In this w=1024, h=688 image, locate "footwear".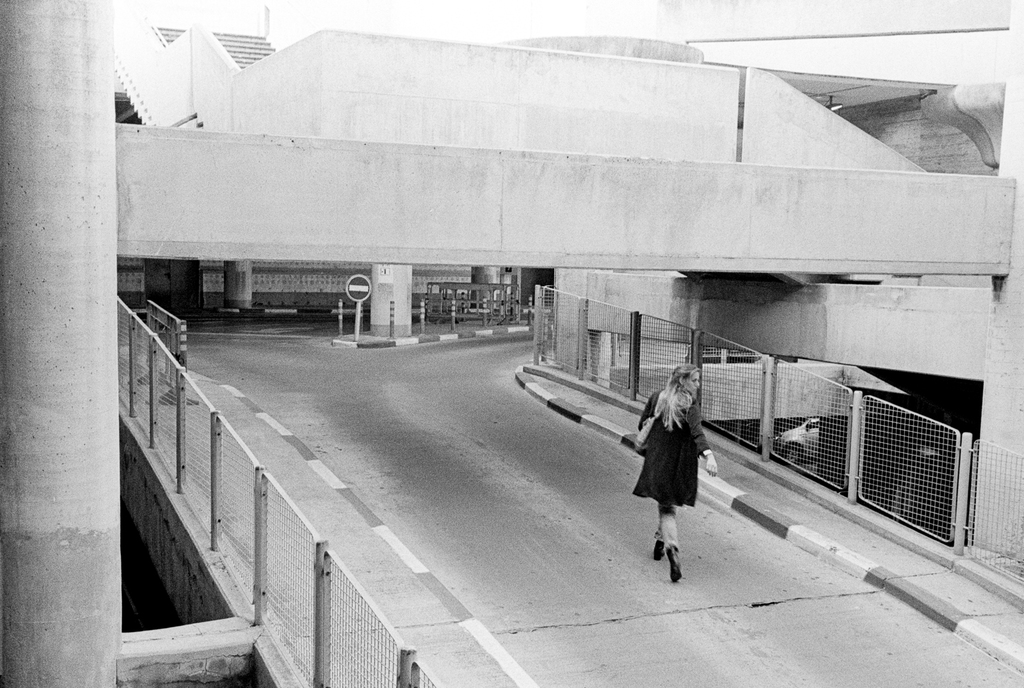
Bounding box: {"x1": 664, "y1": 543, "x2": 686, "y2": 582}.
